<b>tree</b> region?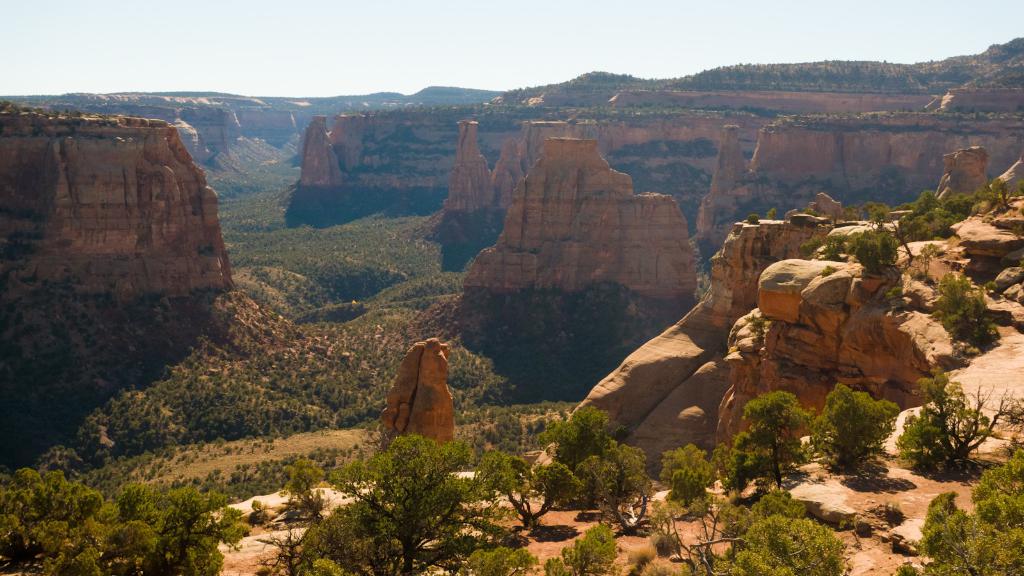
Rect(926, 269, 991, 337)
